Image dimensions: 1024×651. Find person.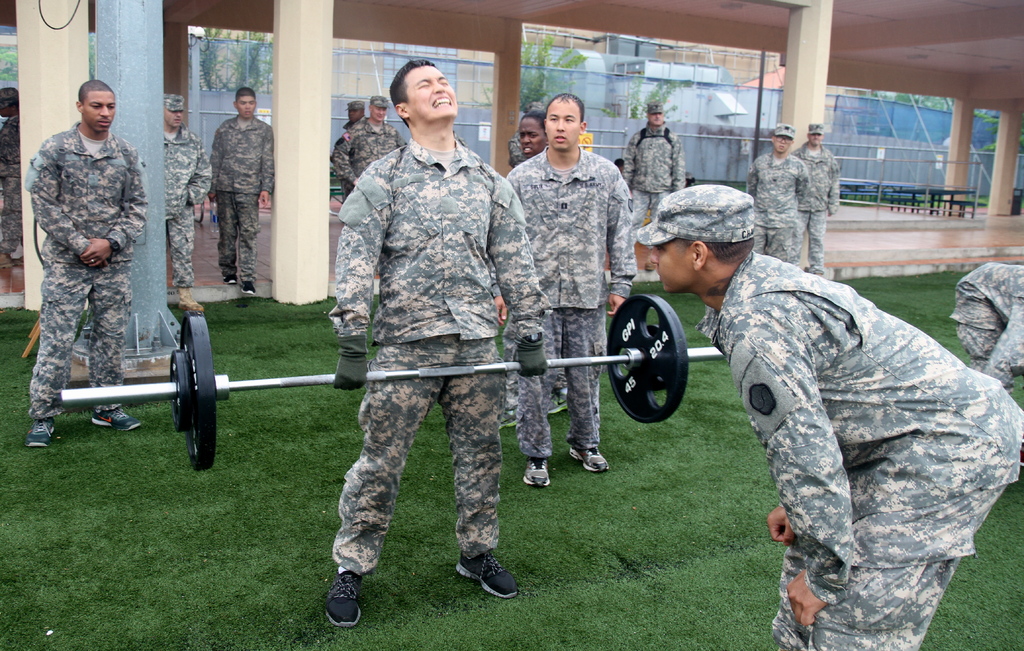
detection(213, 87, 278, 288).
